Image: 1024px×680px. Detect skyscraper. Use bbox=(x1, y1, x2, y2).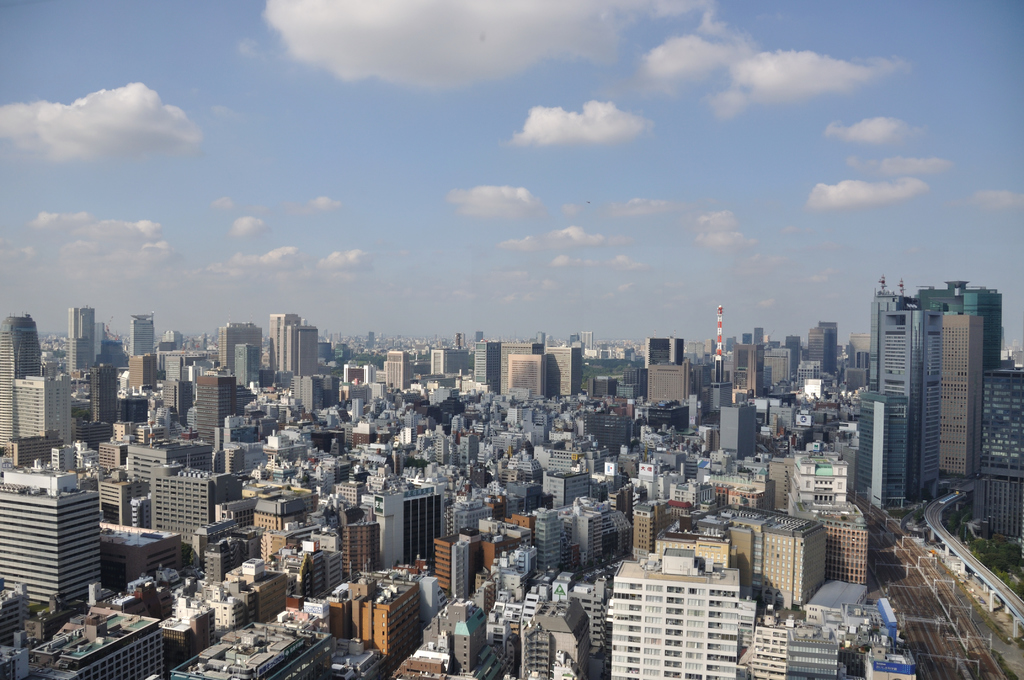
bbox=(68, 308, 104, 366).
